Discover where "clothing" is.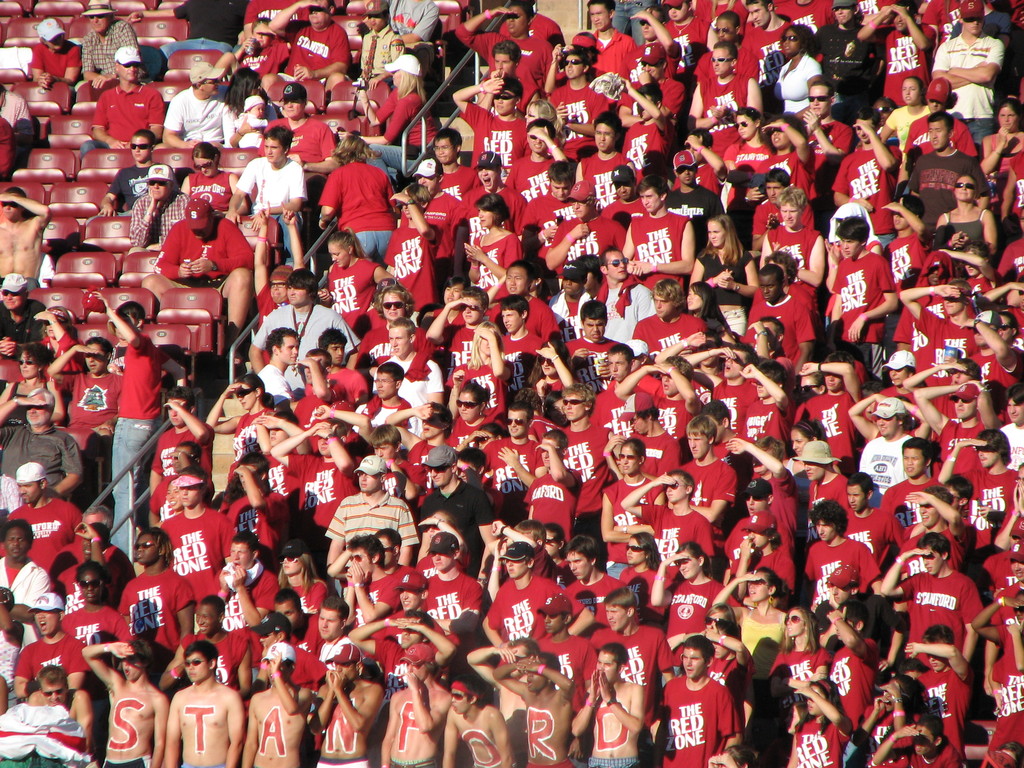
Discovered at BBox(773, 0, 838, 30).
